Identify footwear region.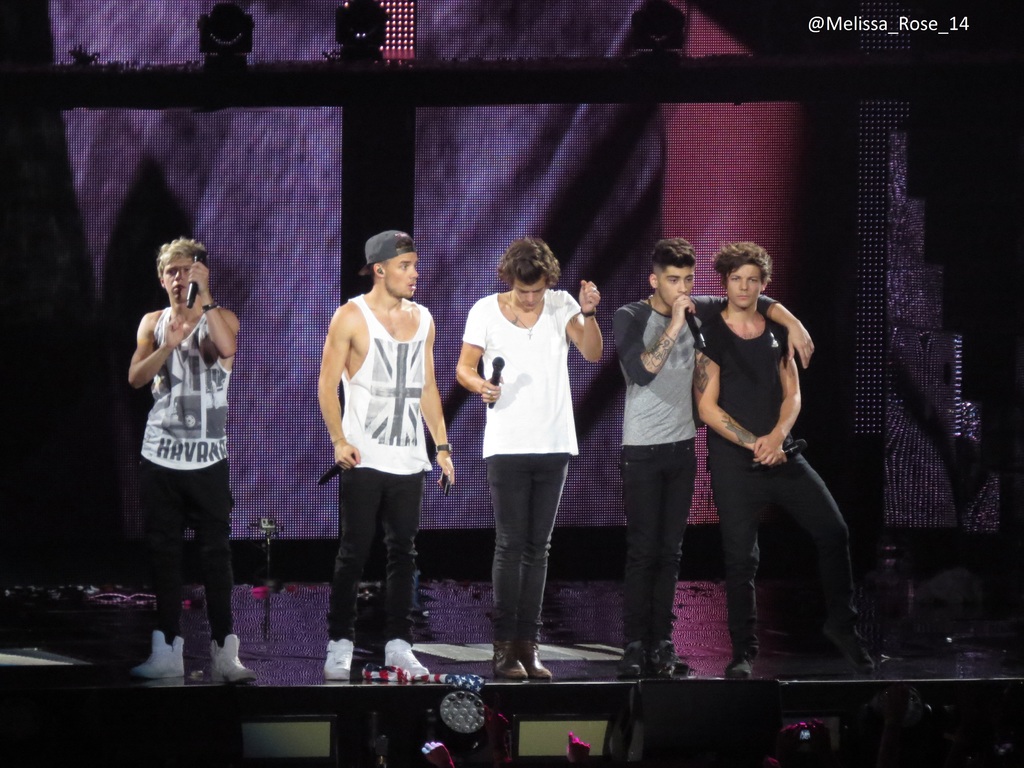
Region: pyautogui.locateOnScreen(387, 637, 427, 680).
